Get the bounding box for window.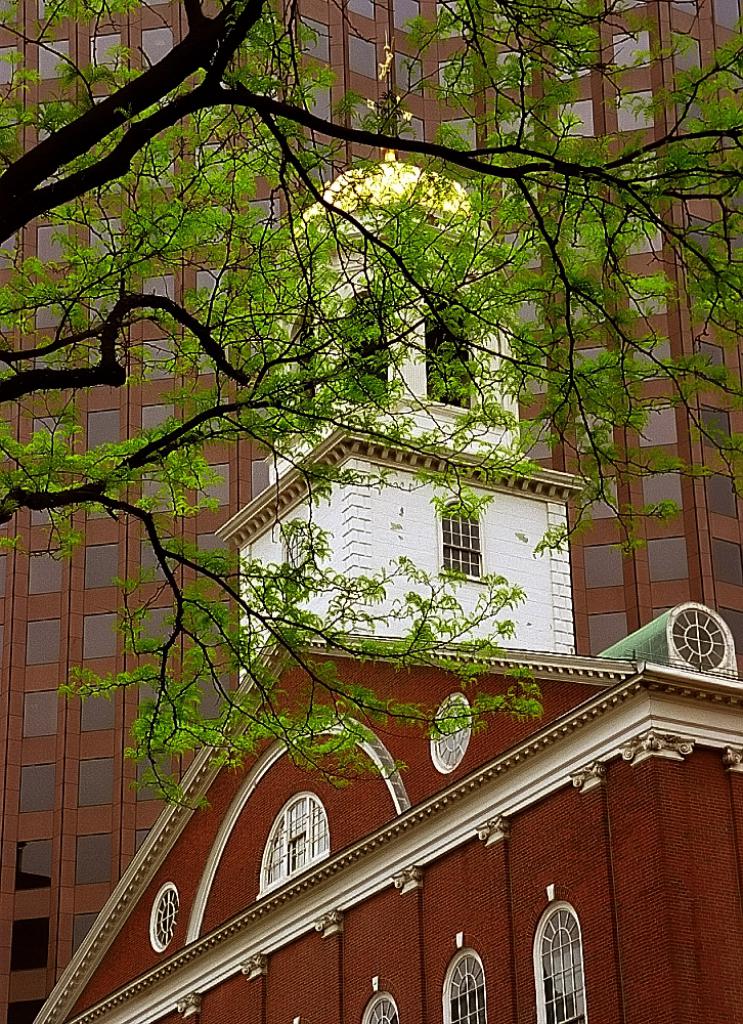
x1=78 y1=834 x2=115 y2=886.
